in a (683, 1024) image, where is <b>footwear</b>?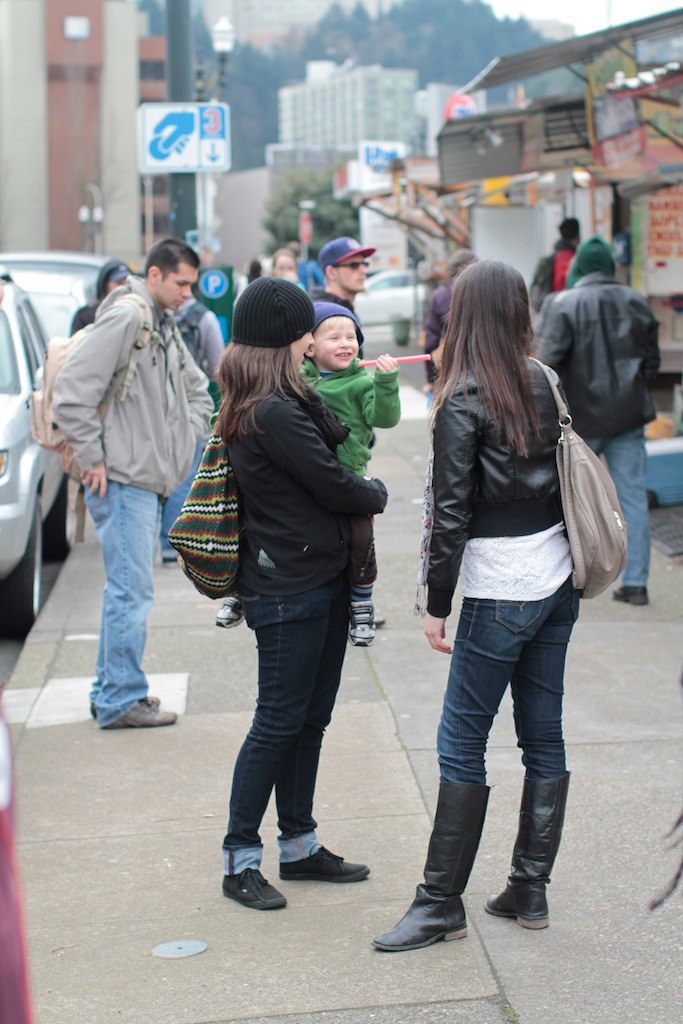
bbox=[610, 578, 654, 602].
